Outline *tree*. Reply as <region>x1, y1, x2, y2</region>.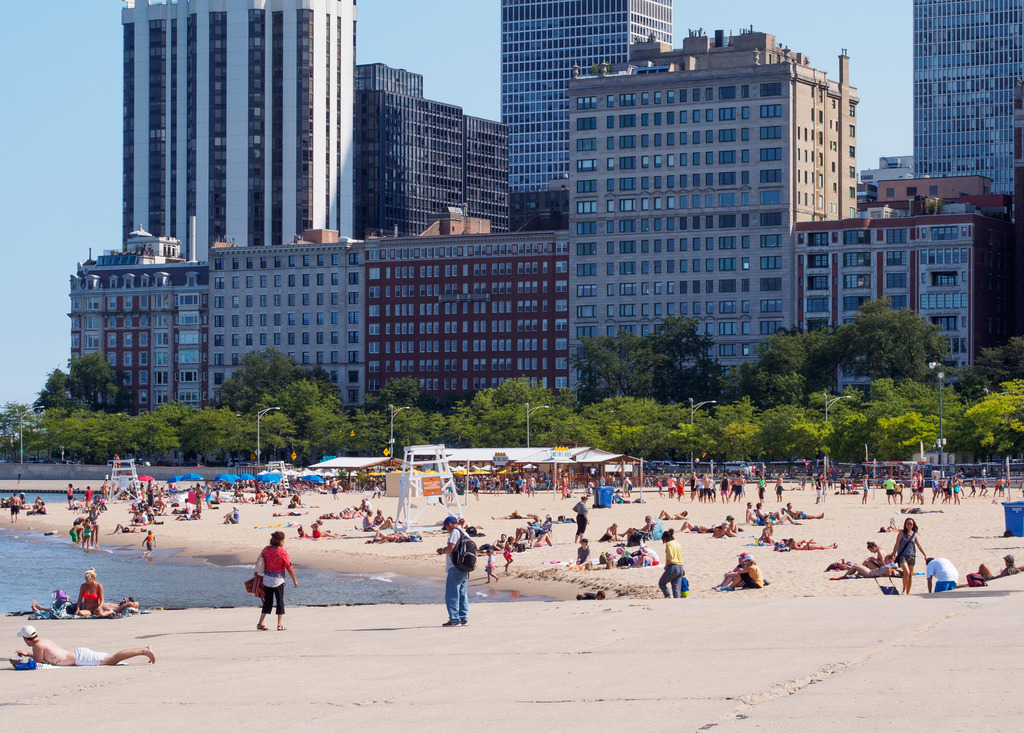
<region>872, 412, 945, 463</region>.
